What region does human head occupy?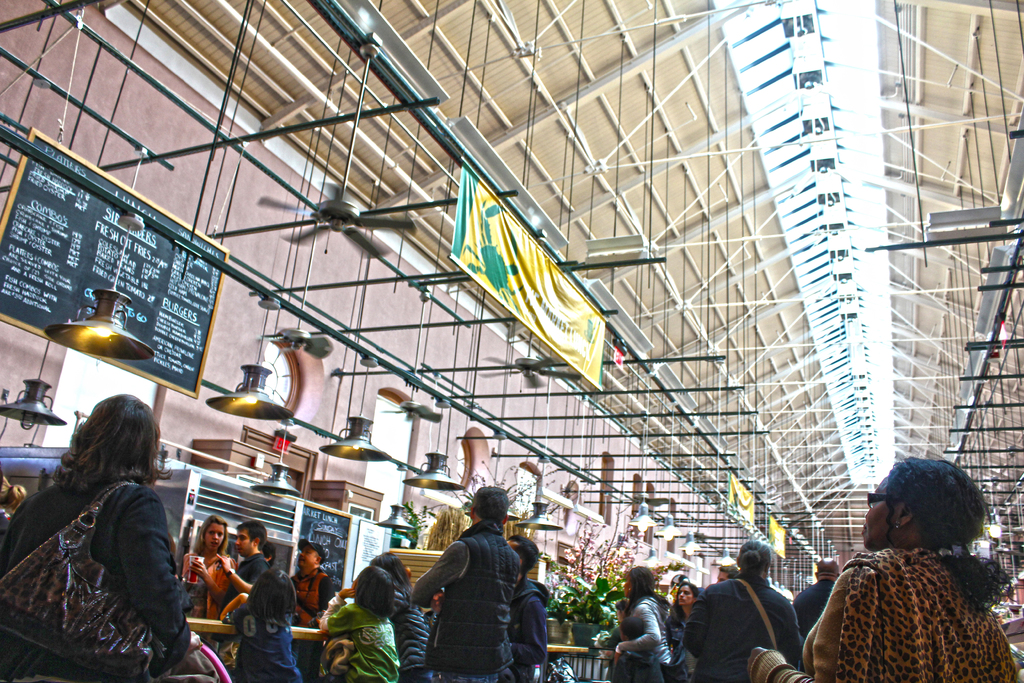
<box>615,602,629,623</box>.
